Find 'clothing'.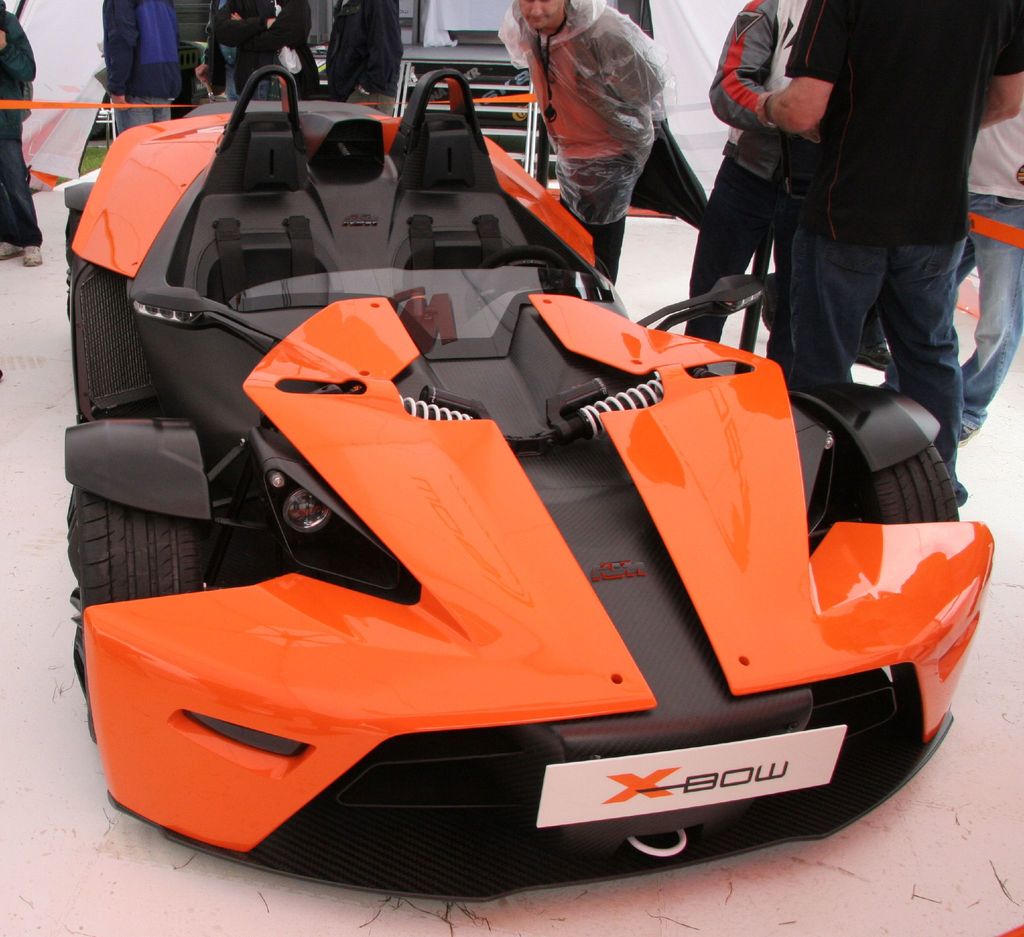
[686, 0, 810, 344].
